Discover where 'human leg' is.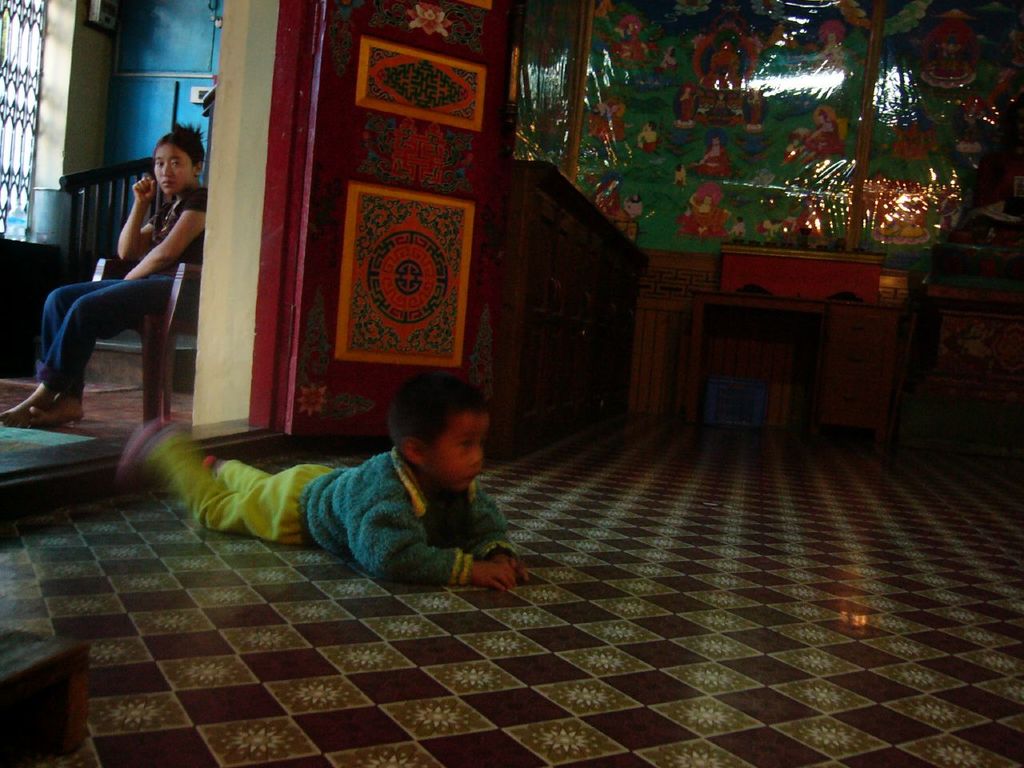
Discovered at crop(6, 274, 180, 430).
